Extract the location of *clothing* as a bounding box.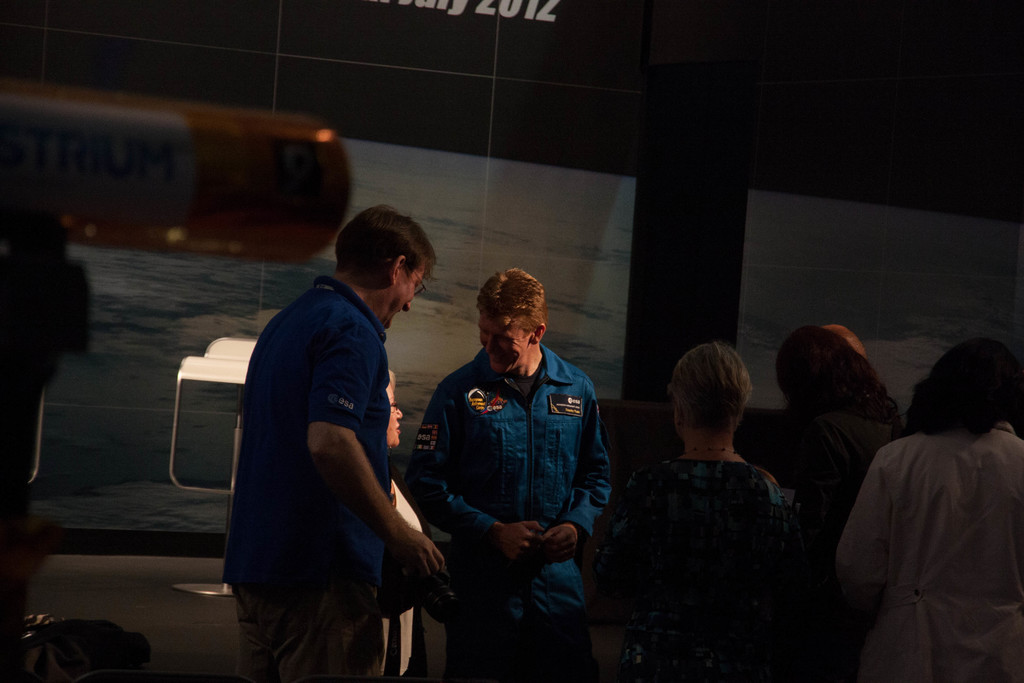
[405,344,619,682].
